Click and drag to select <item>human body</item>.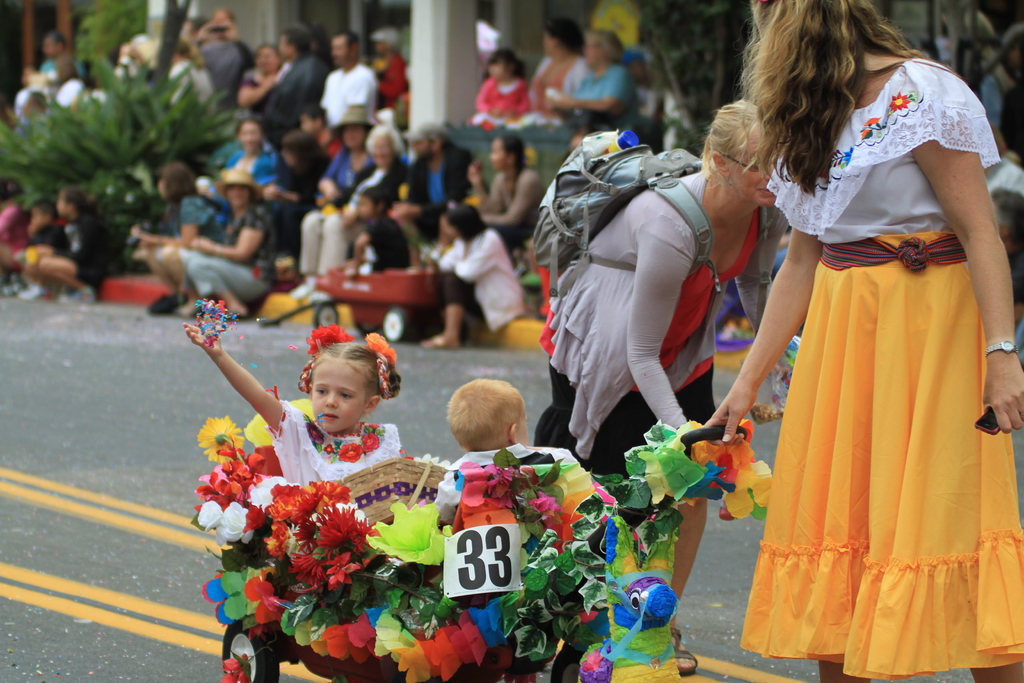
Selection: [x1=695, y1=0, x2=1018, y2=682].
